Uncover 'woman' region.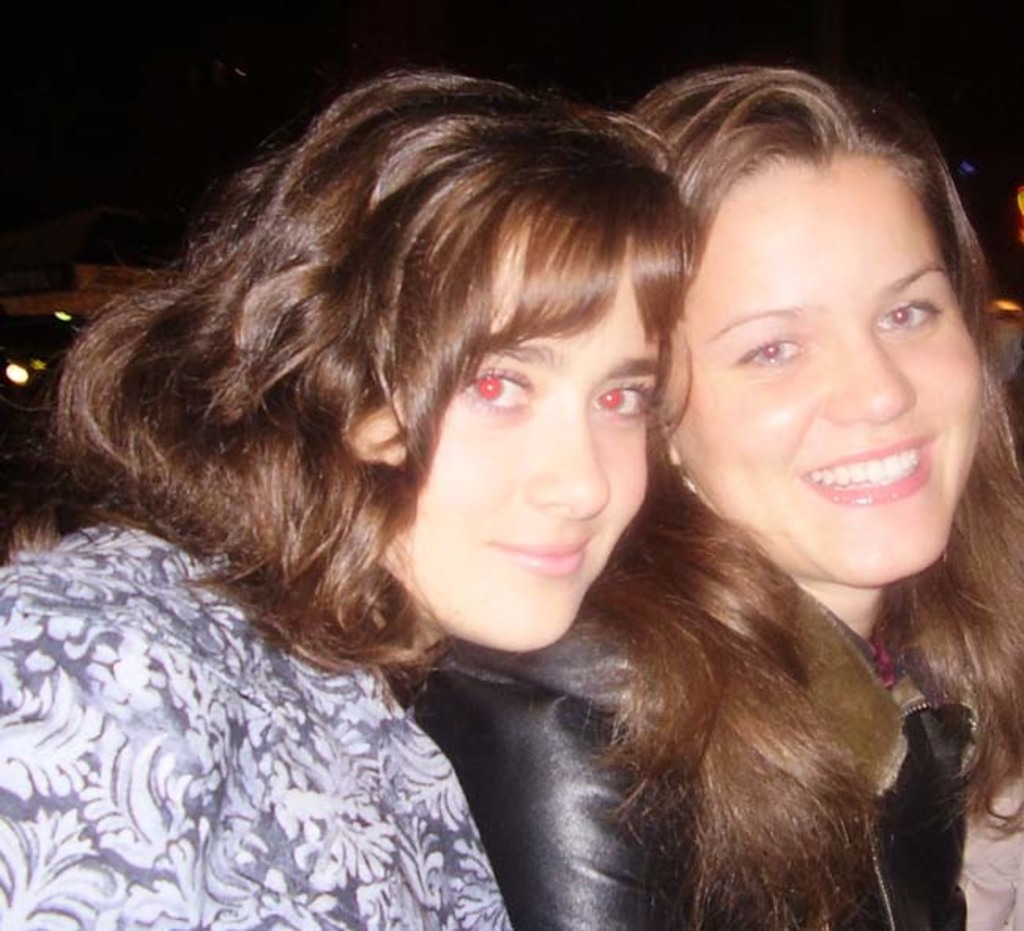
Uncovered: [384,61,1022,929].
